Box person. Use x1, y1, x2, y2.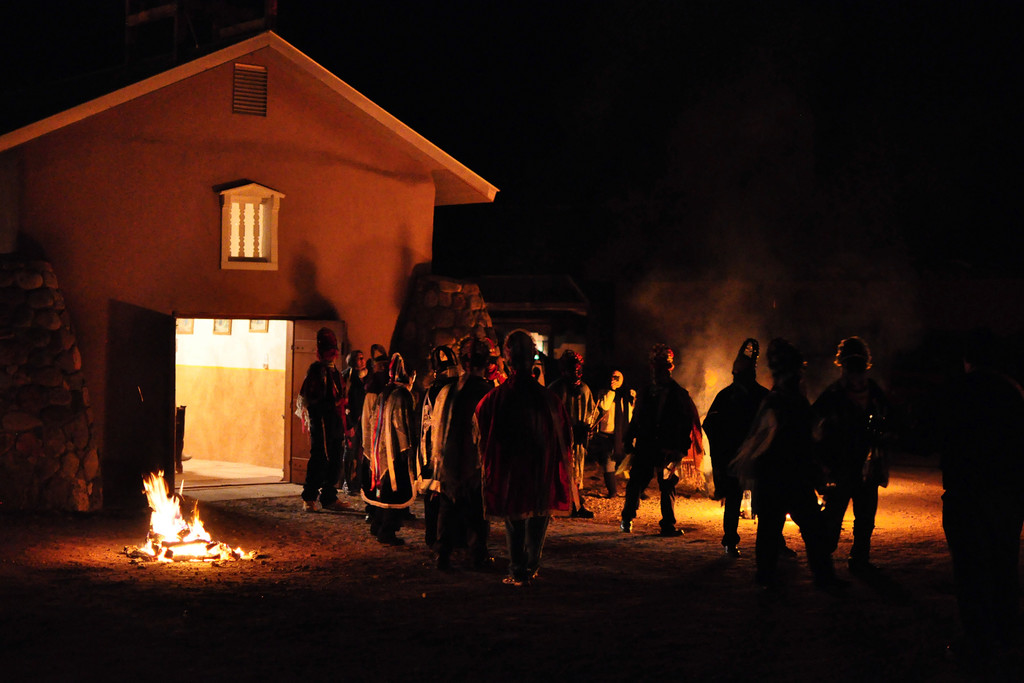
735, 341, 849, 579.
